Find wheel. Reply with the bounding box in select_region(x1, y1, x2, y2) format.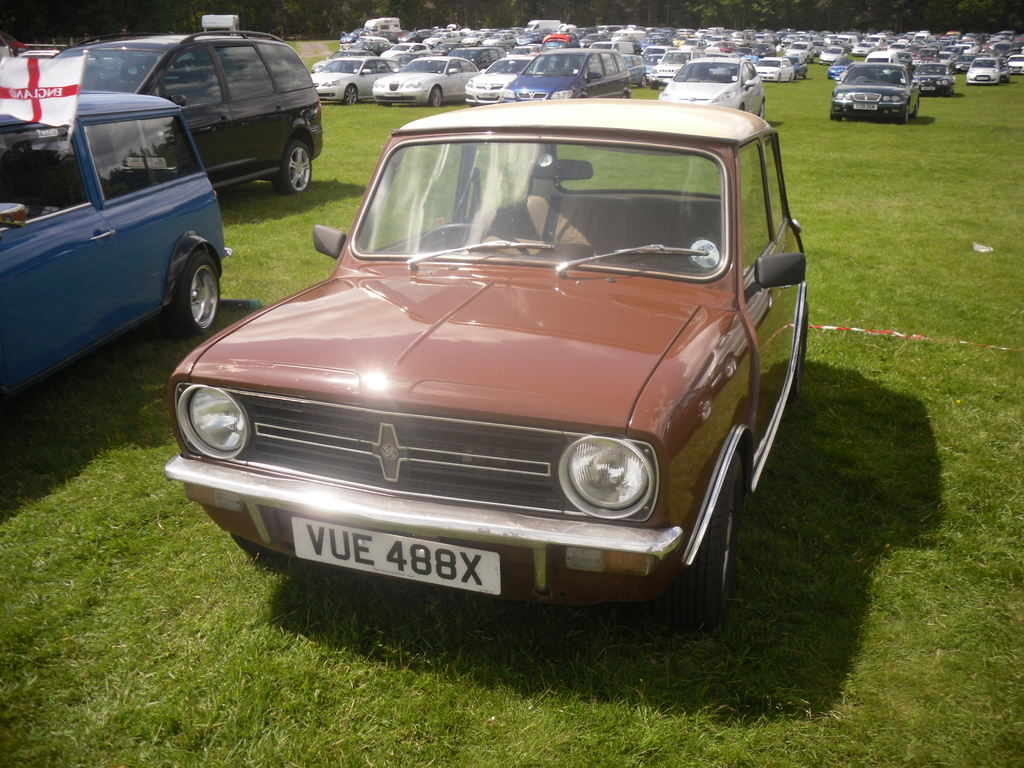
select_region(826, 114, 842, 123).
